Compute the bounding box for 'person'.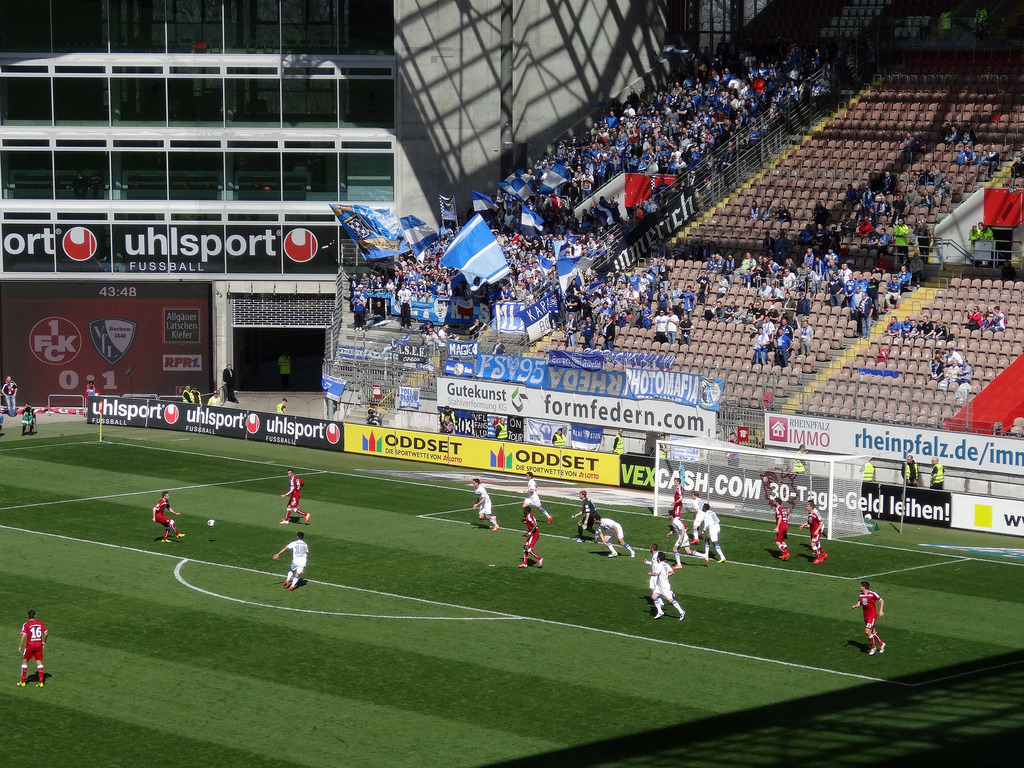
box=[802, 500, 831, 568].
